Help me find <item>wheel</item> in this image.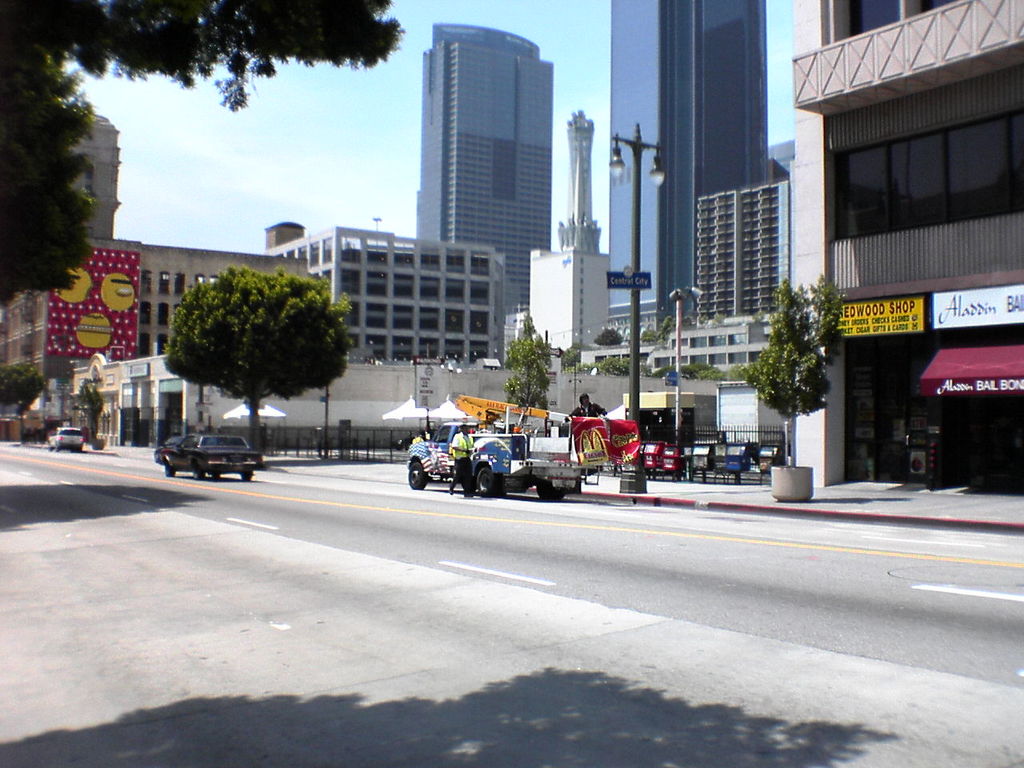
Found it: {"left": 54, "top": 444, "right": 57, "bottom": 450}.
